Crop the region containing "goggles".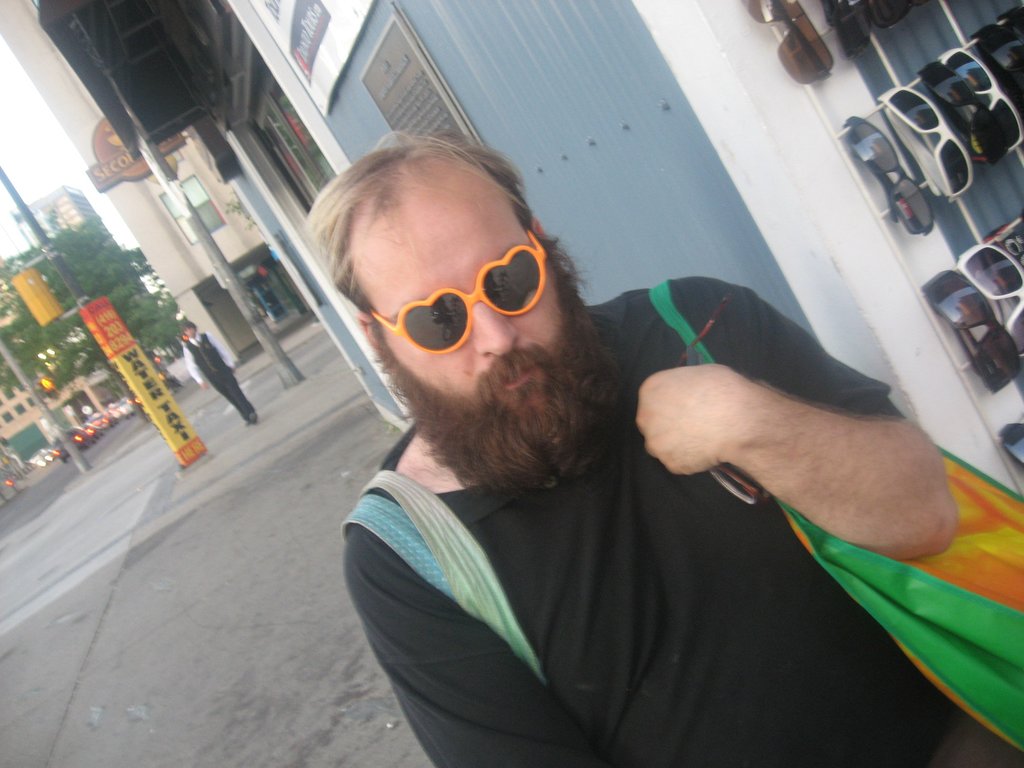
Crop region: bbox(975, 217, 1023, 300).
